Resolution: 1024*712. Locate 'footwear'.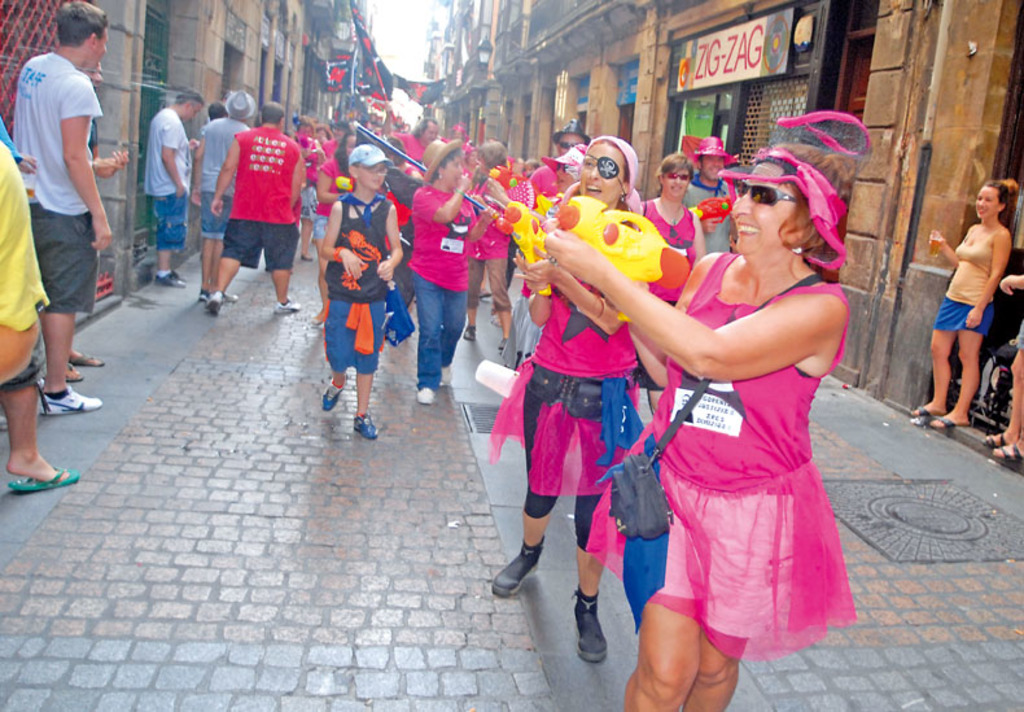
(x1=320, y1=371, x2=346, y2=411).
